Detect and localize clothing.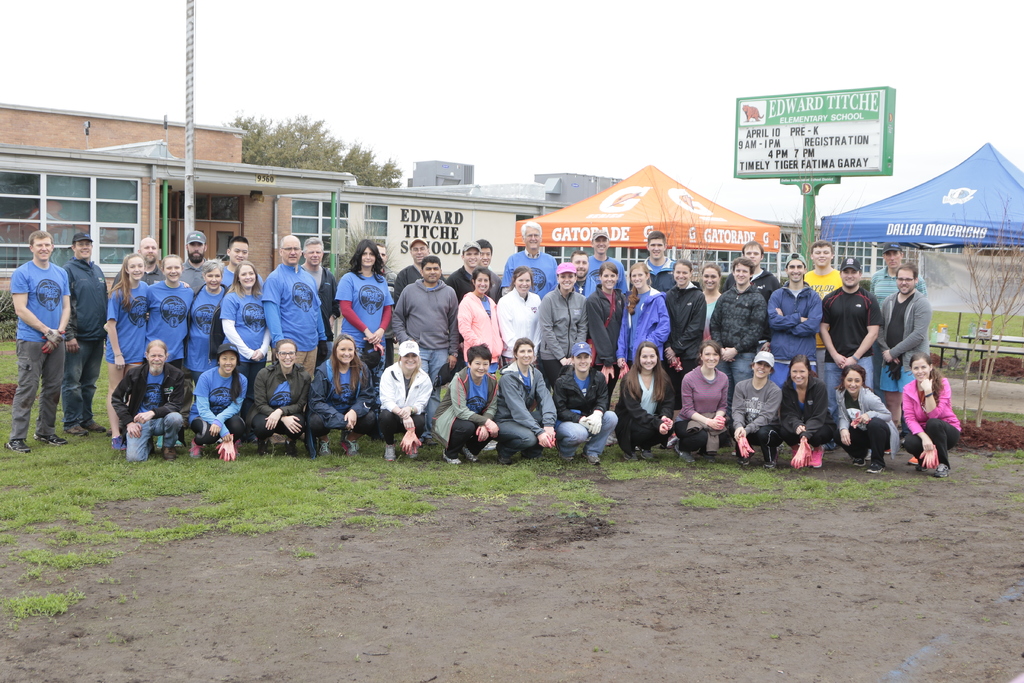
Localized at <bbox>586, 256, 628, 295</bbox>.
